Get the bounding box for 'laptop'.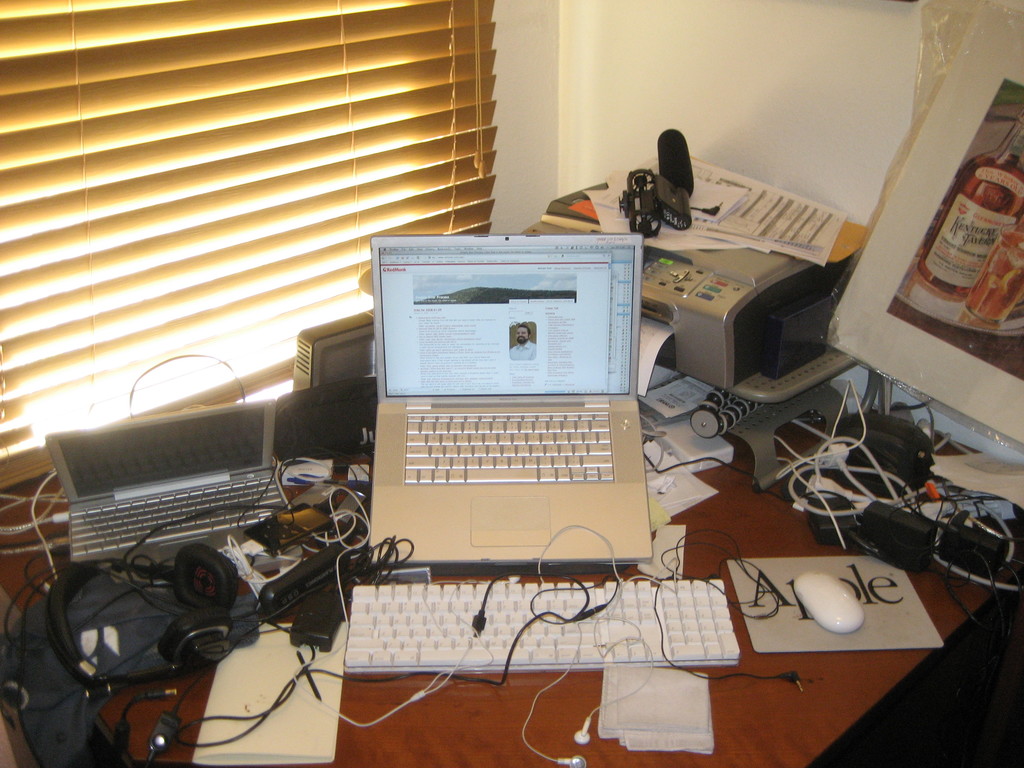
box(47, 400, 290, 560).
